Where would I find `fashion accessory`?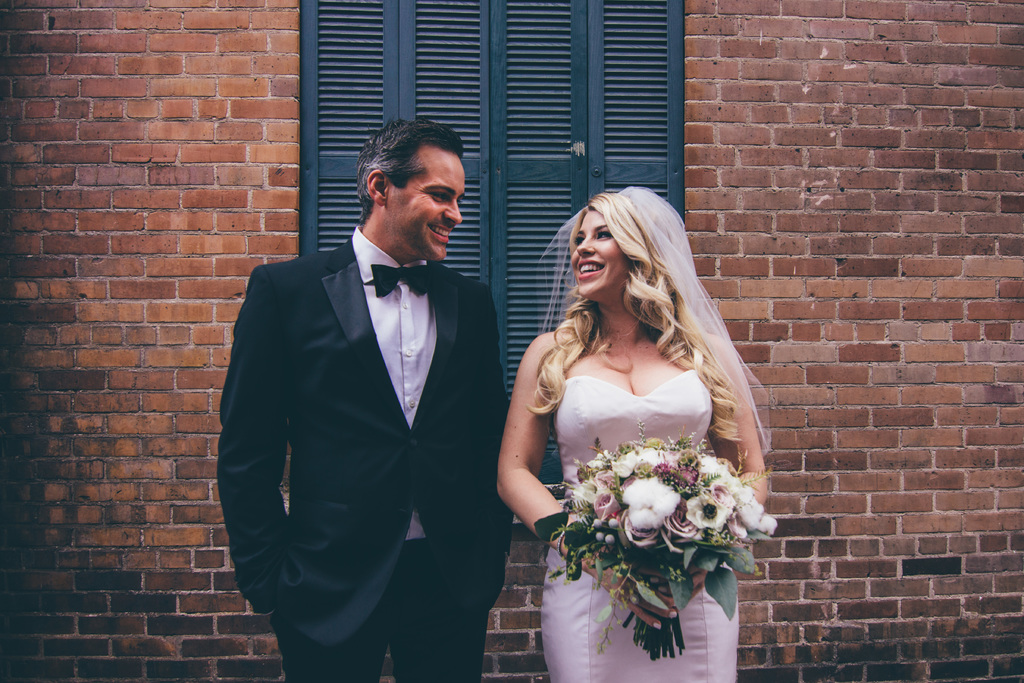
At left=556, top=529, right=564, bottom=558.
